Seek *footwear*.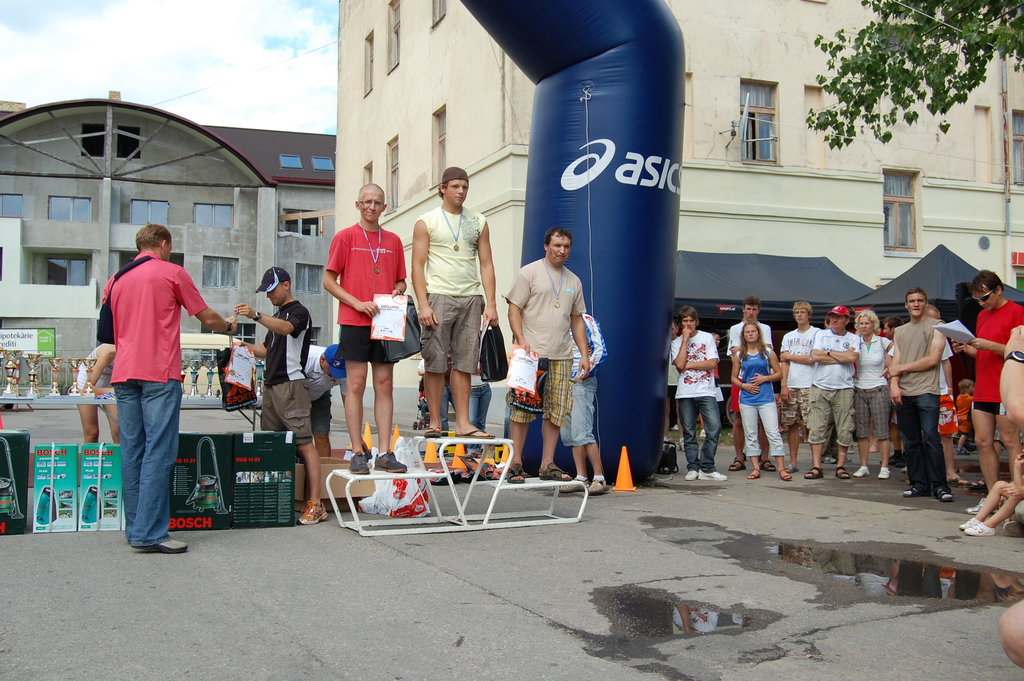
(934,487,952,499).
